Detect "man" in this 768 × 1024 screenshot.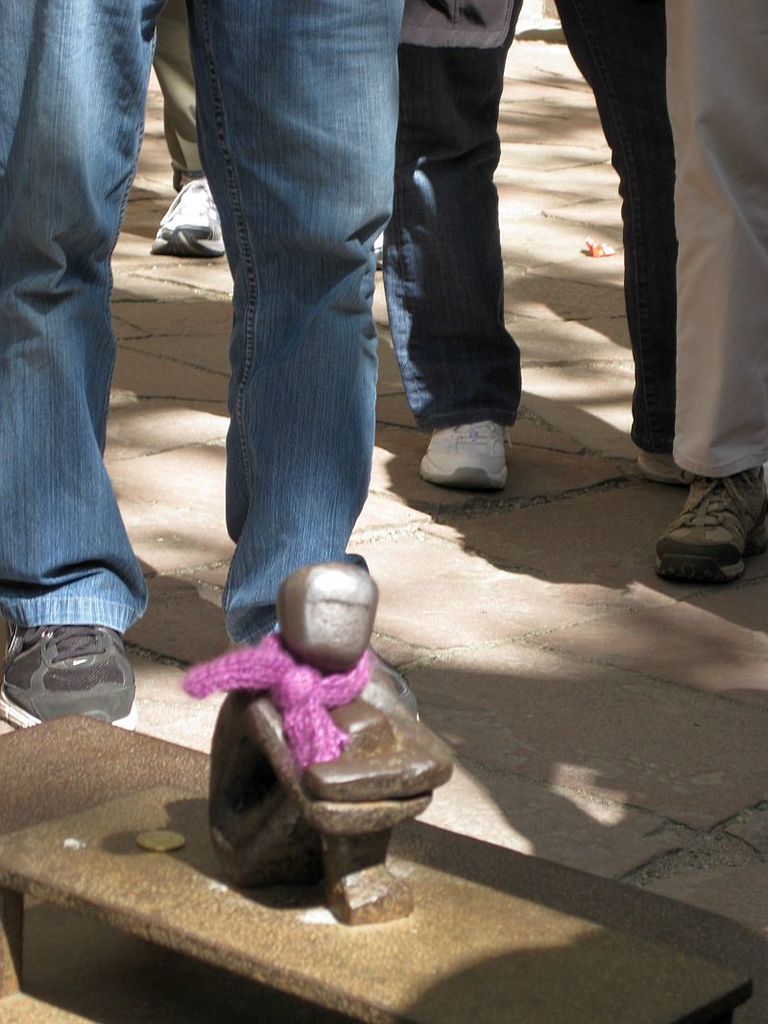
Detection: box(358, 0, 644, 469).
